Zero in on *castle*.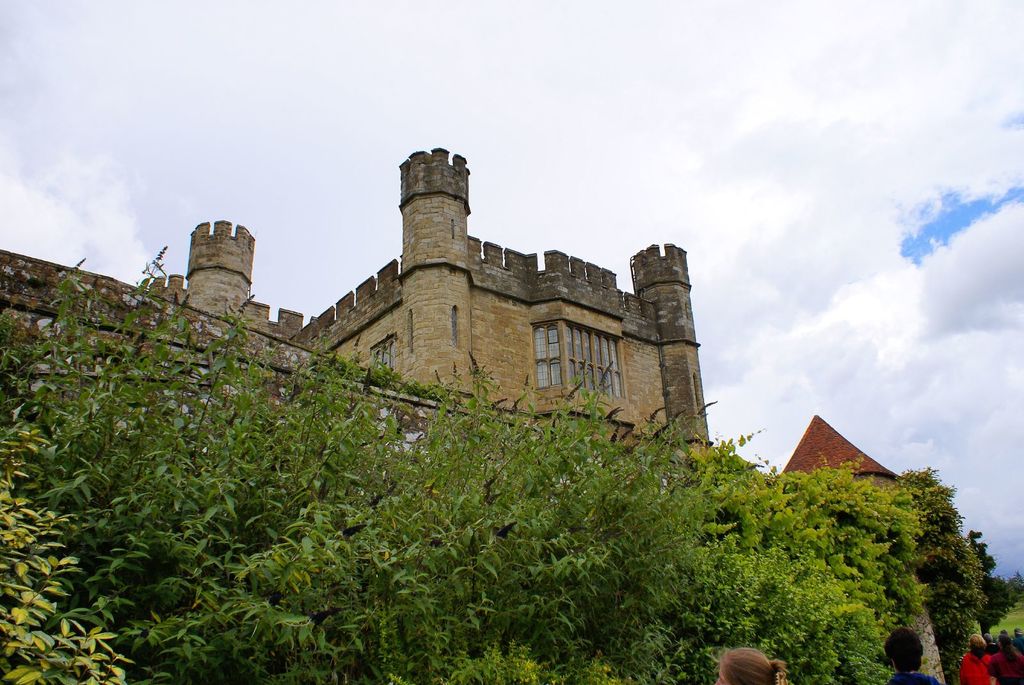
Zeroed in: 170:134:715:453.
